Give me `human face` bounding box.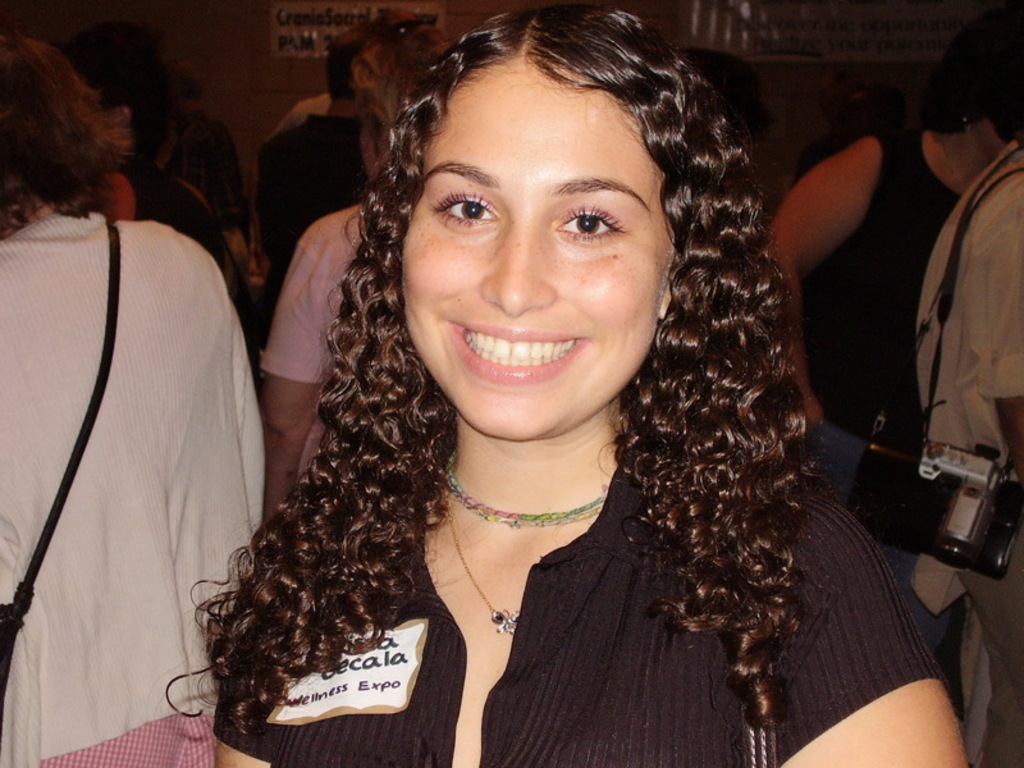
360/116/371/179.
